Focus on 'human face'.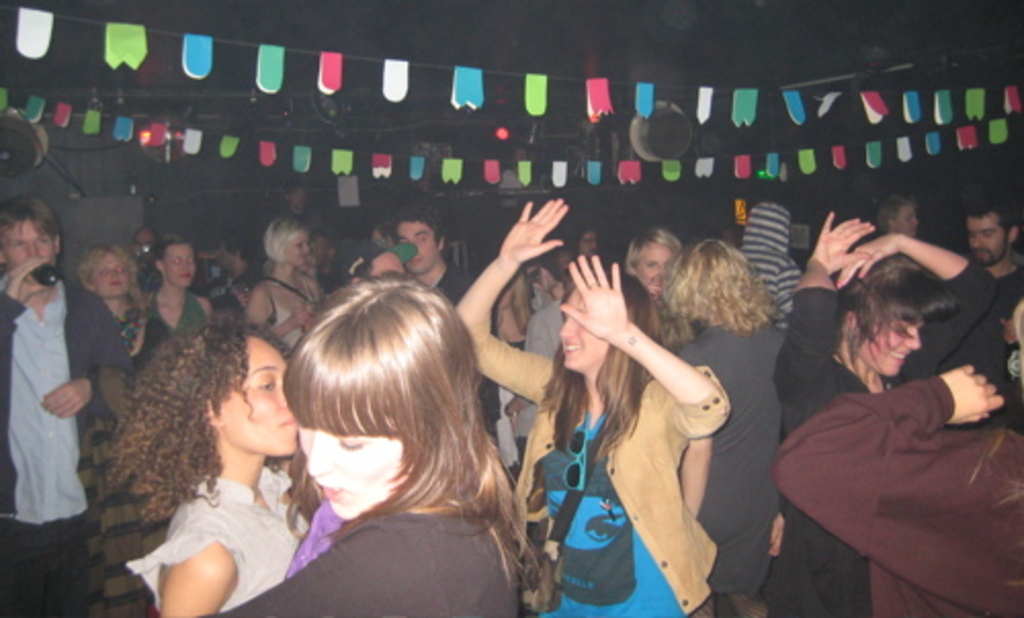
Focused at 160,248,199,286.
